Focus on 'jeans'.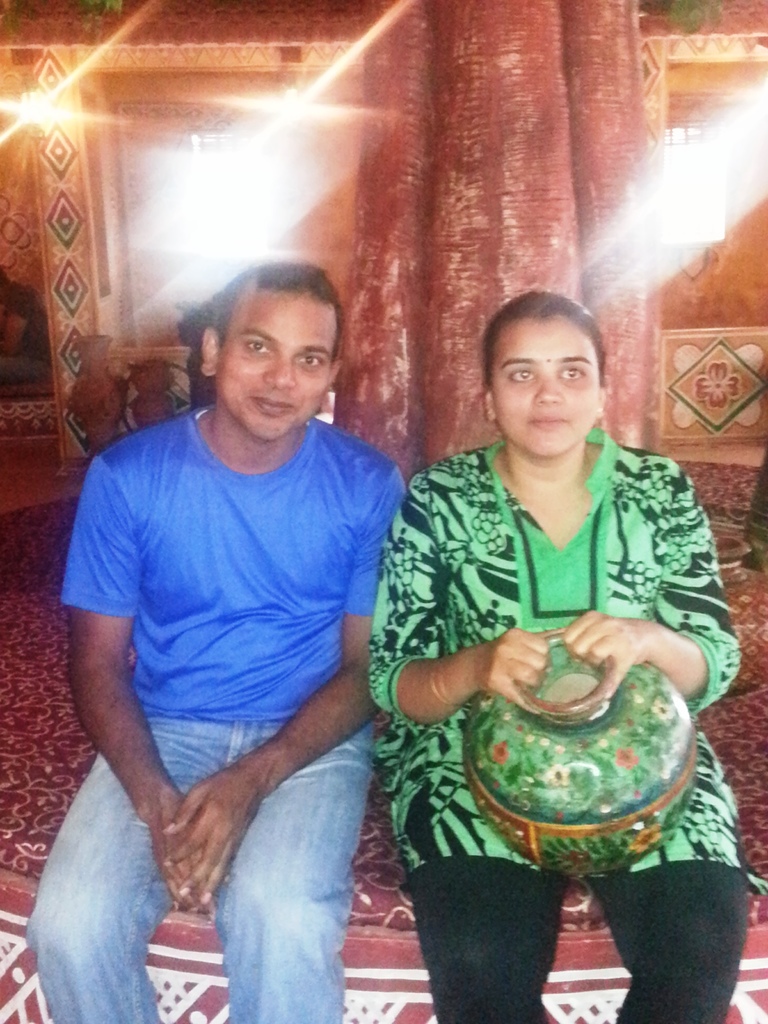
Focused at bbox=(22, 719, 378, 1022).
